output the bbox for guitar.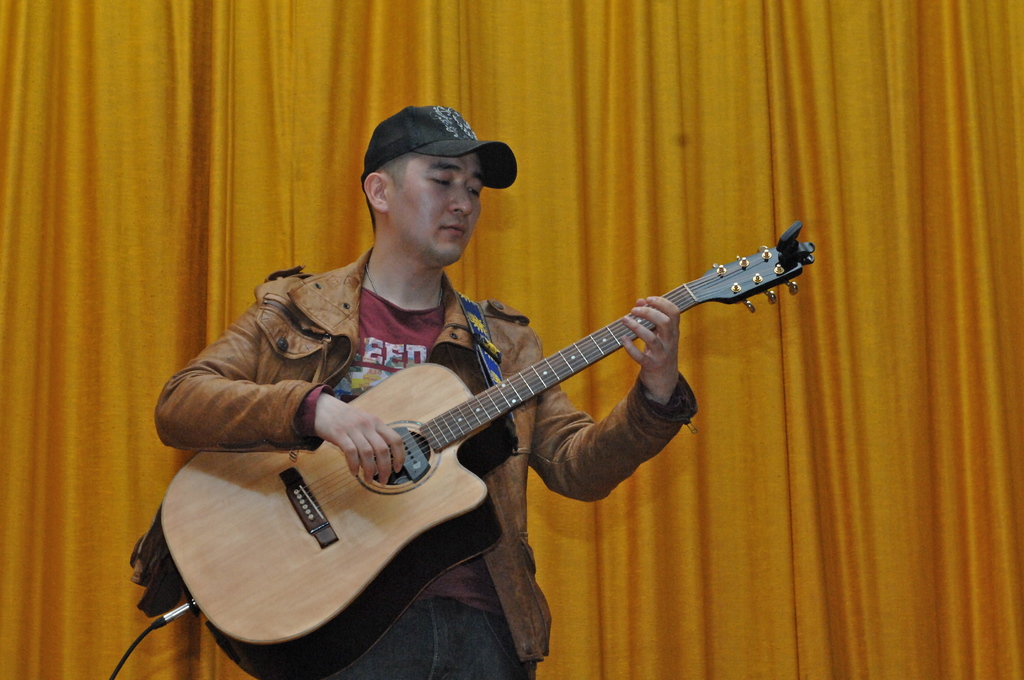
[154, 213, 810, 679].
